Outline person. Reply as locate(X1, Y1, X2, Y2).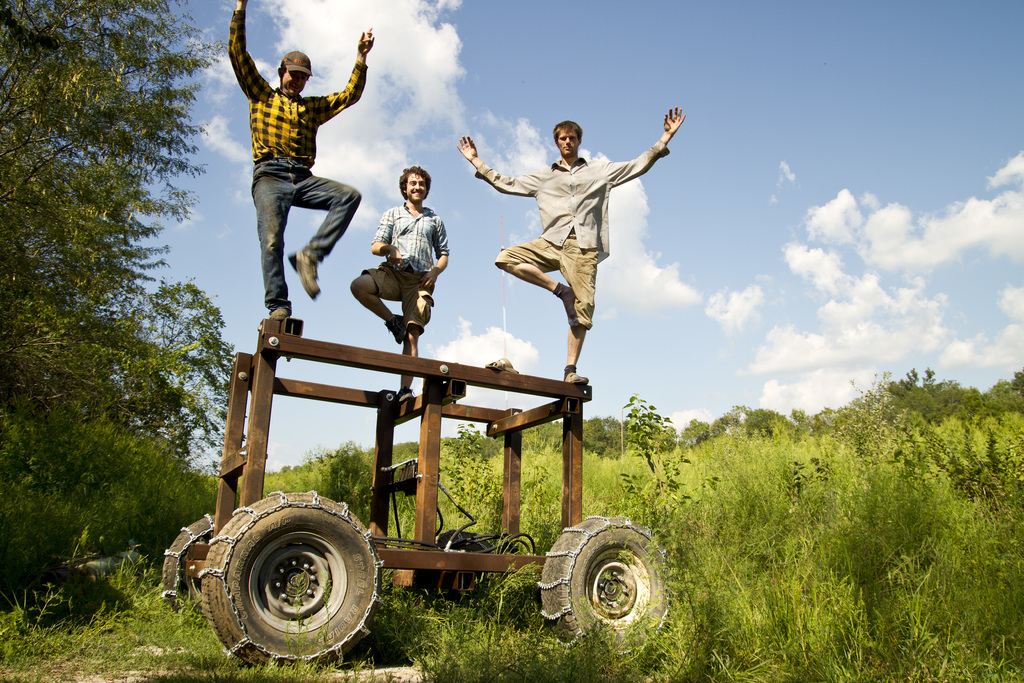
locate(227, 2, 373, 334).
